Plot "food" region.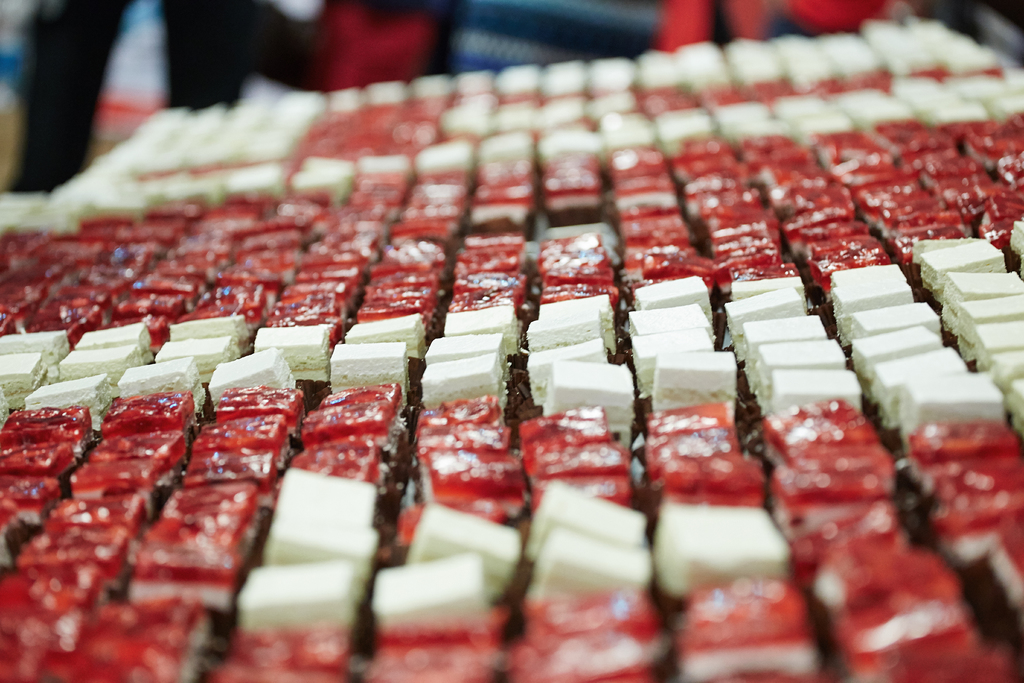
Plotted at (x1=830, y1=262, x2=909, y2=286).
